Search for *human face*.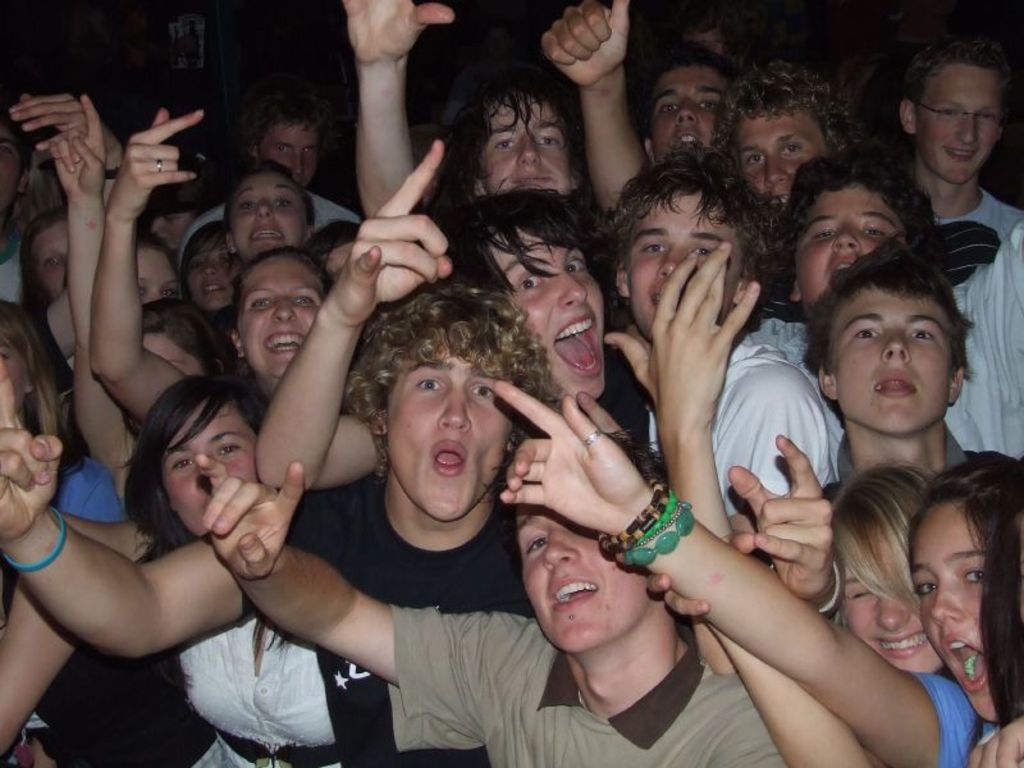
Found at box=[475, 96, 577, 184].
